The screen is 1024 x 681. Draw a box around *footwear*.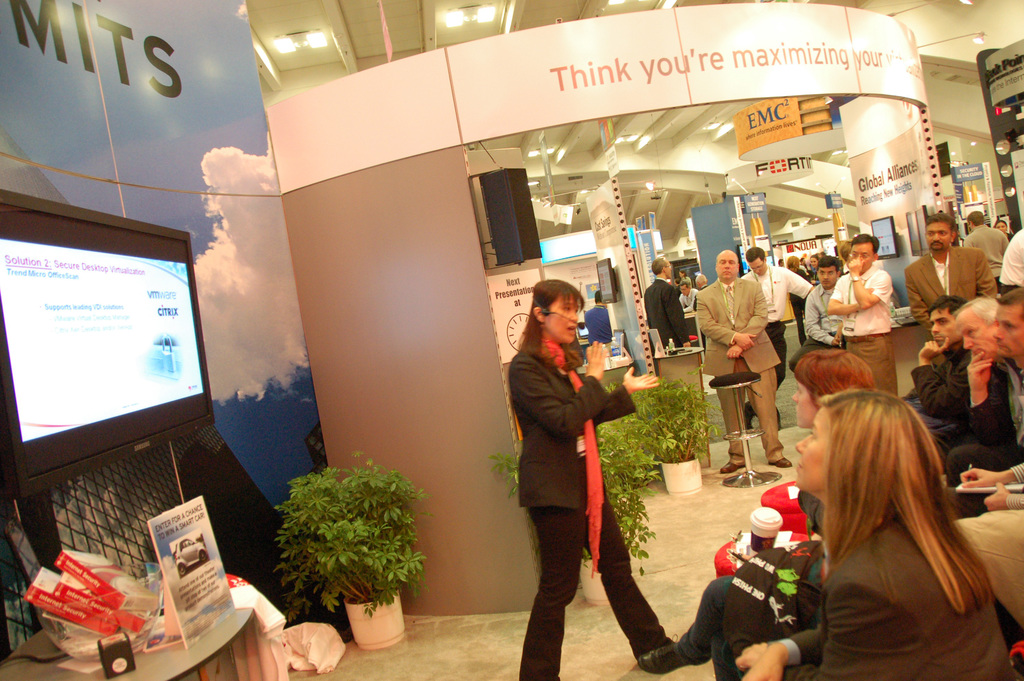
bbox(717, 461, 744, 475).
